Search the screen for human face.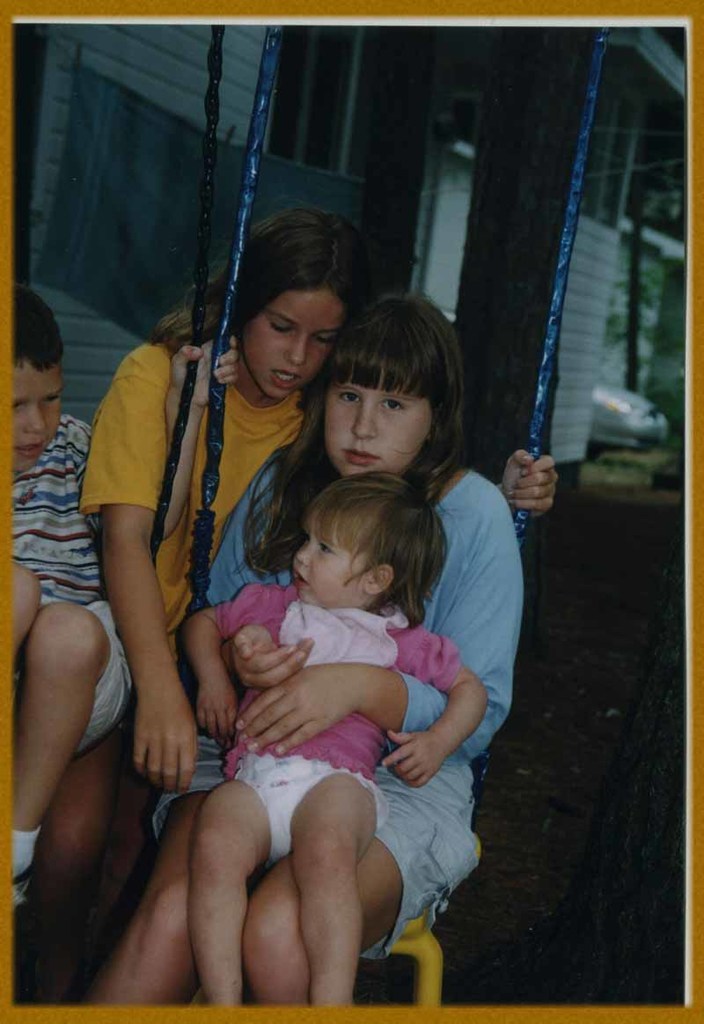
Found at detection(12, 363, 65, 476).
